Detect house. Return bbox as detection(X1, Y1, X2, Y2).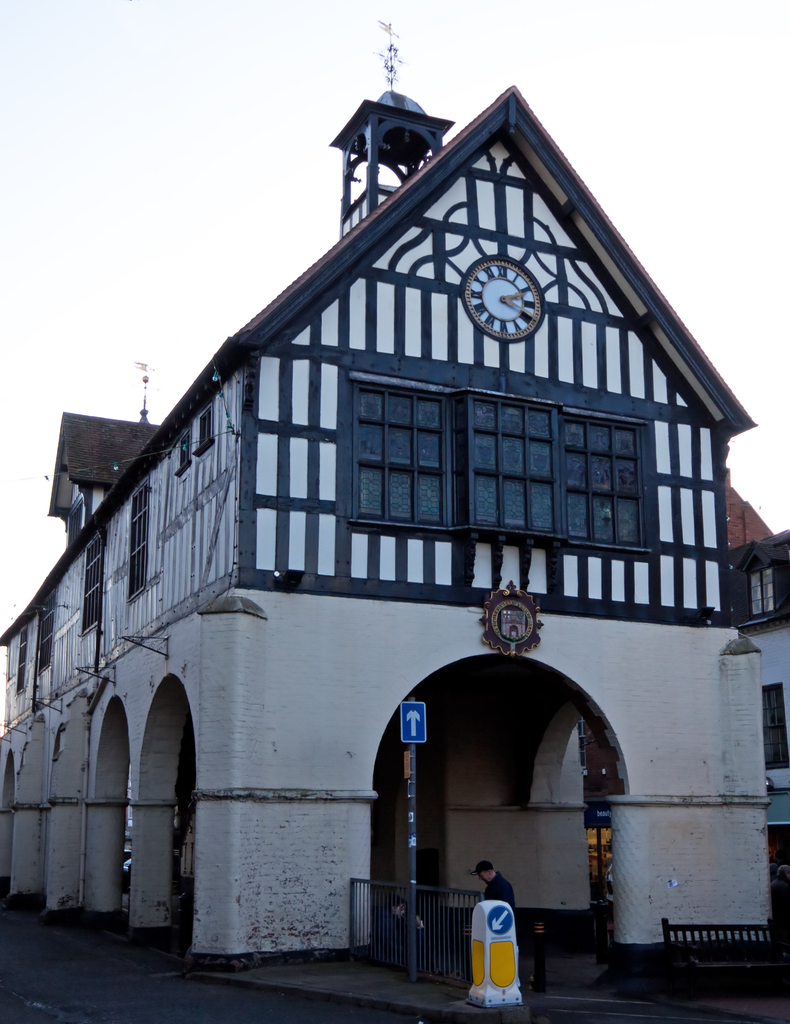
detection(44, 402, 167, 541).
